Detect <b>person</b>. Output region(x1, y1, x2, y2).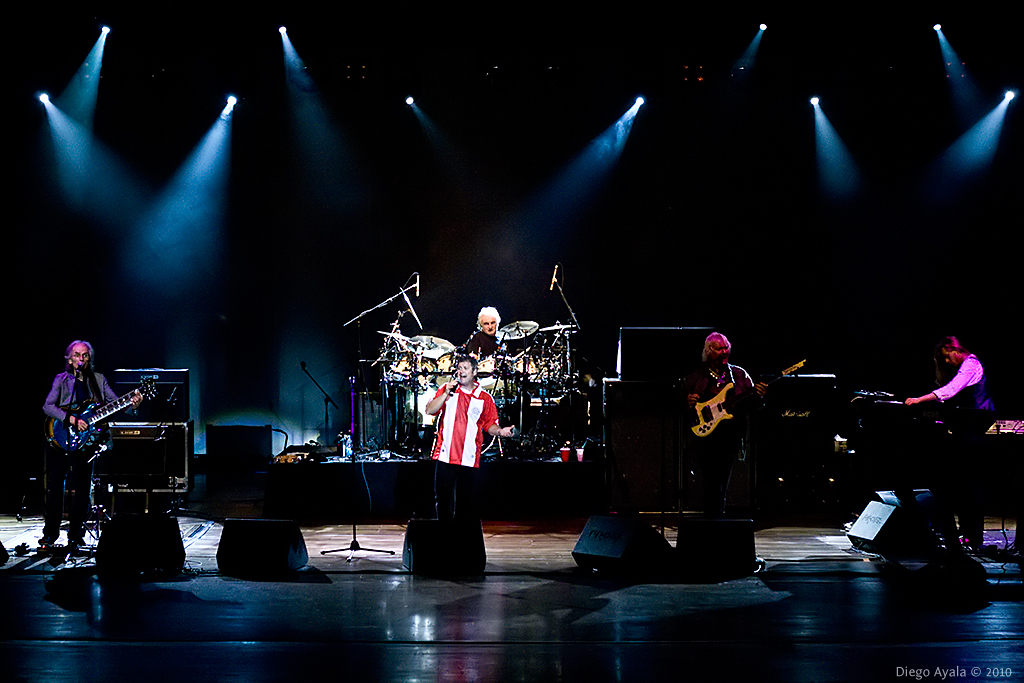
region(902, 336, 996, 548).
